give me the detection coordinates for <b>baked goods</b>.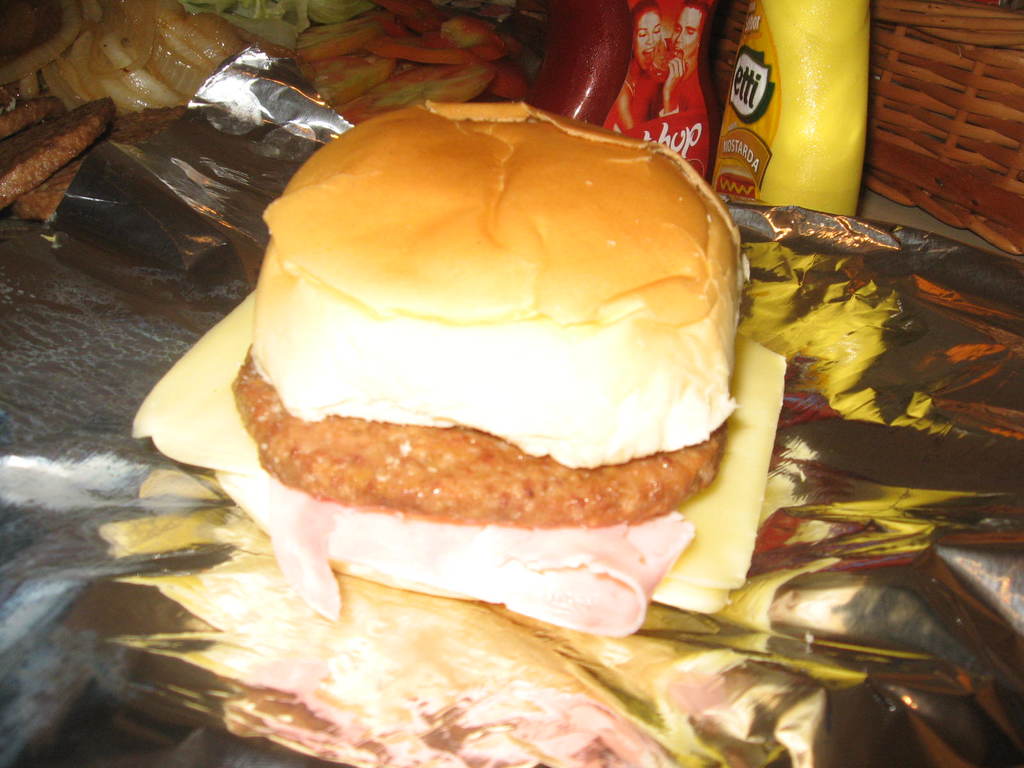
detection(243, 87, 752, 640).
